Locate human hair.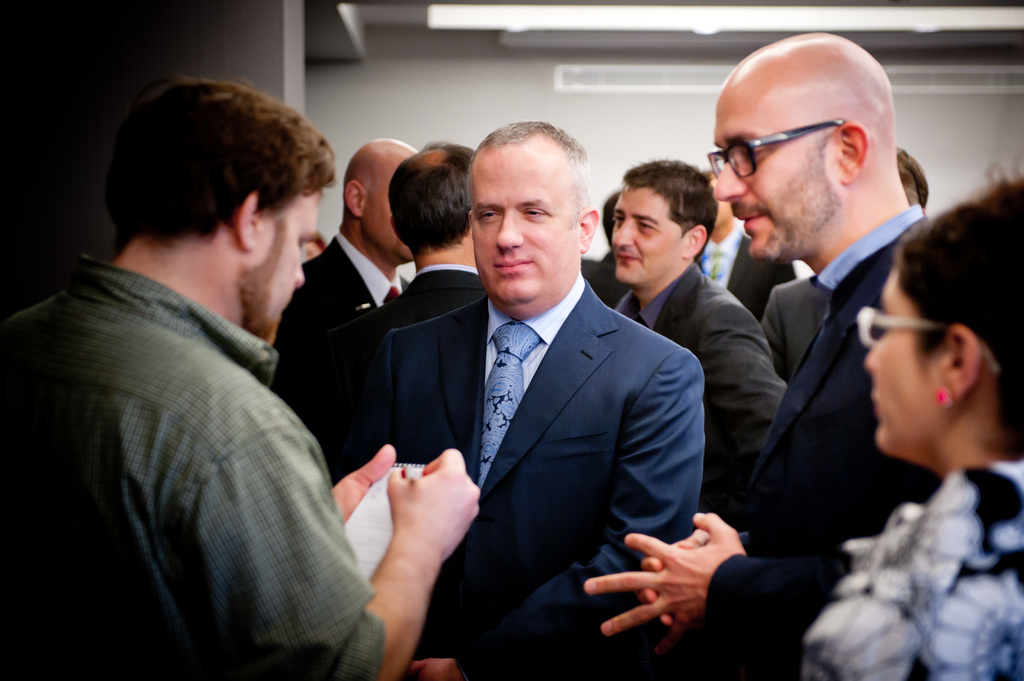
Bounding box: {"x1": 892, "y1": 140, "x2": 930, "y2": 209}.
